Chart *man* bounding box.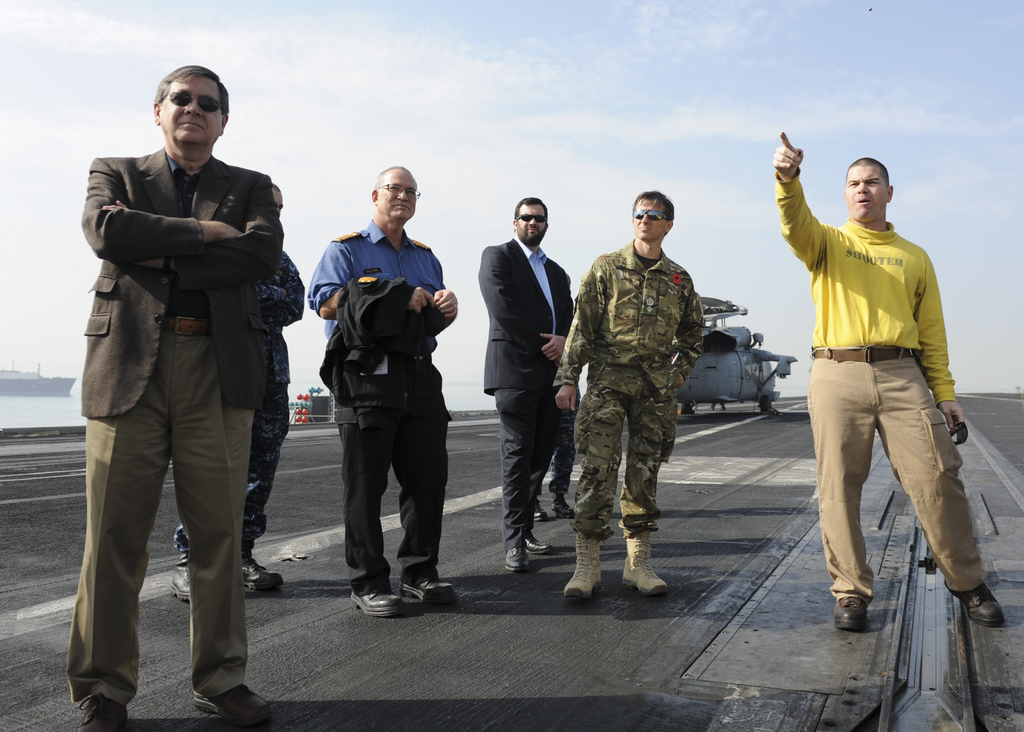
Charted: bbox(172, 179, 308, 612).
